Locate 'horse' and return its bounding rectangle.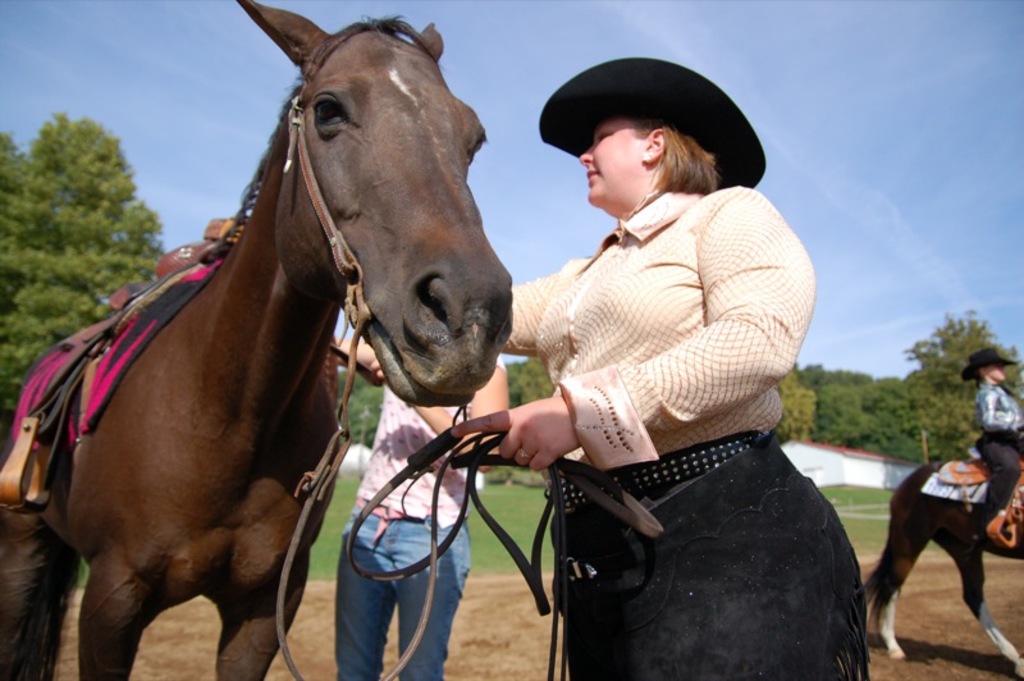
{"left": 867, "top": 460, "right": 1023, "bottom": 680}.
